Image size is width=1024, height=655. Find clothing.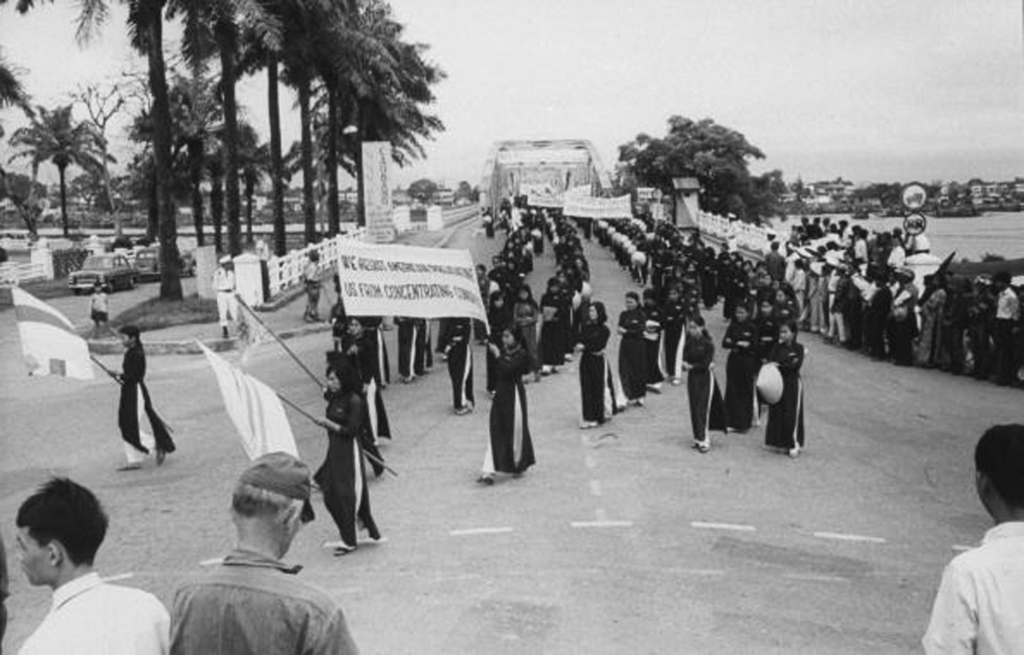
<box>12,569,175,654</box>.
